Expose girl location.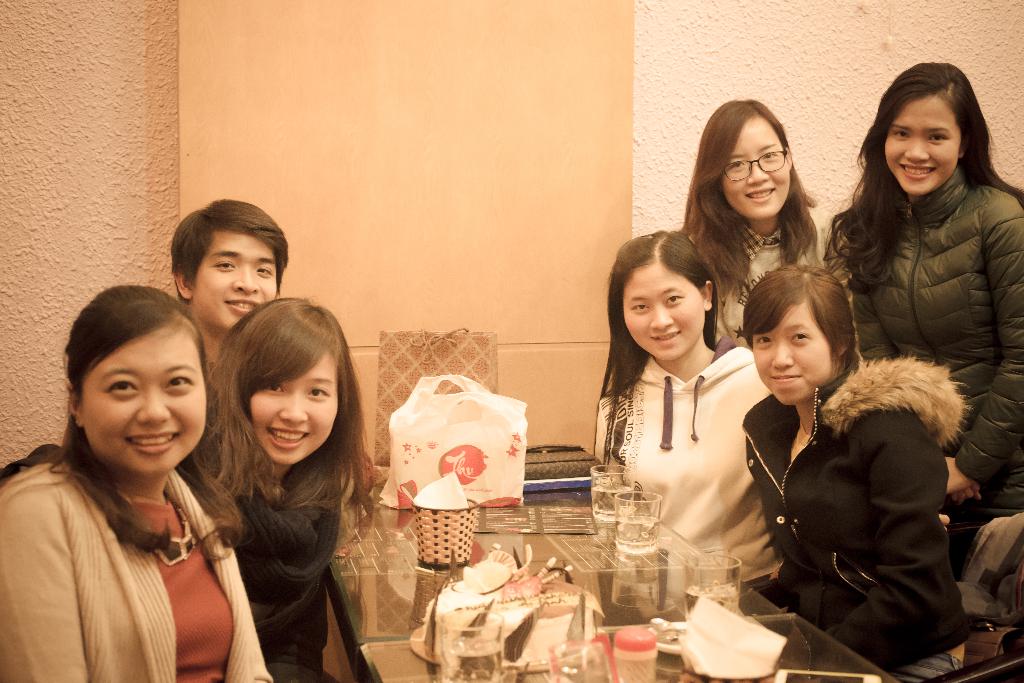
Exposed at bbox=(595, 229, 774, 593).
